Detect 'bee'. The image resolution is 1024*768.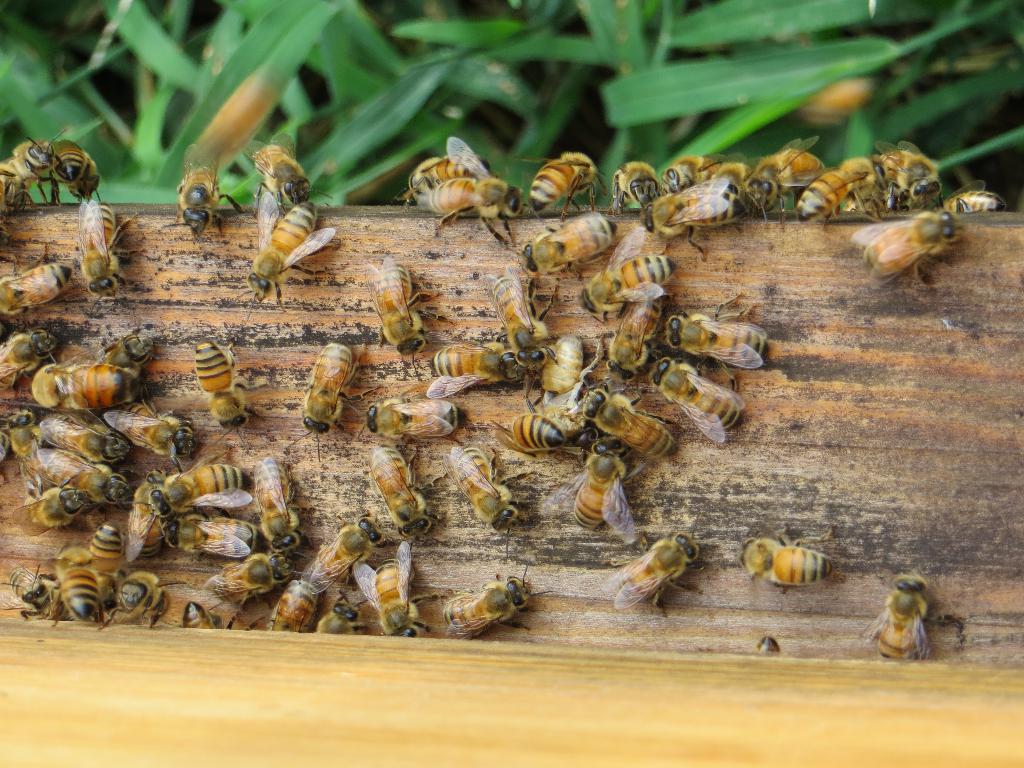
[99, 561, 168, 632].
